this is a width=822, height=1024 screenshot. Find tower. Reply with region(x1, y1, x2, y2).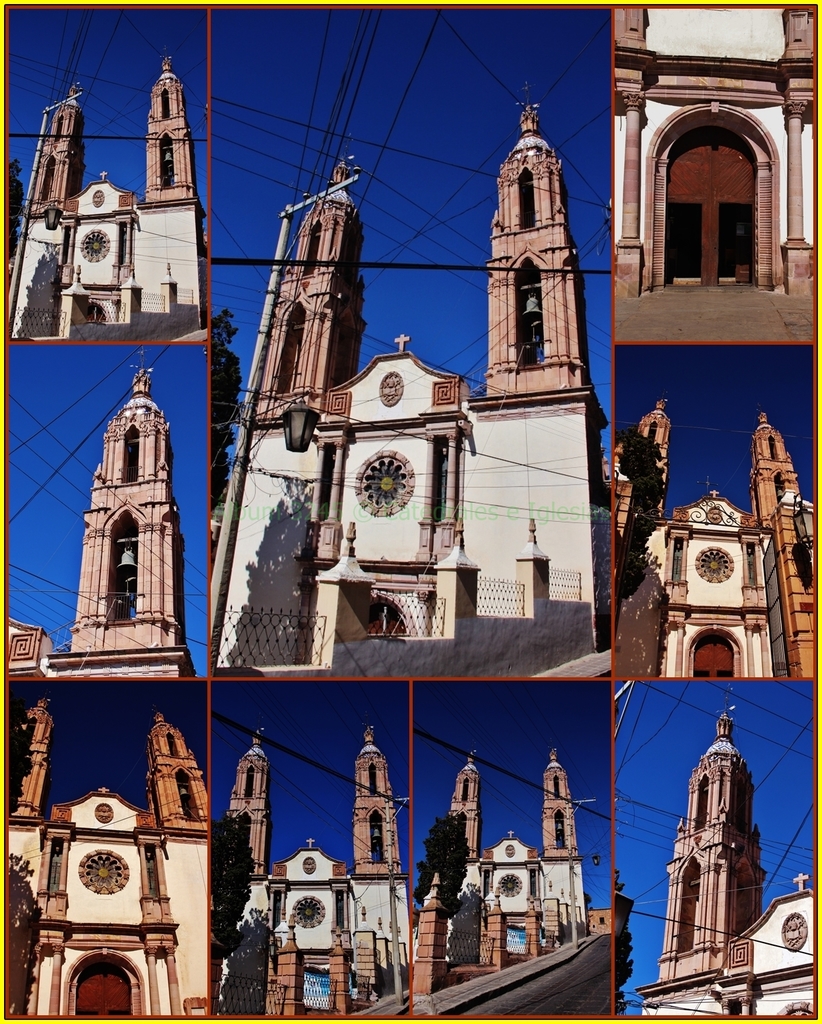
region(2, 59, 214, 341).
